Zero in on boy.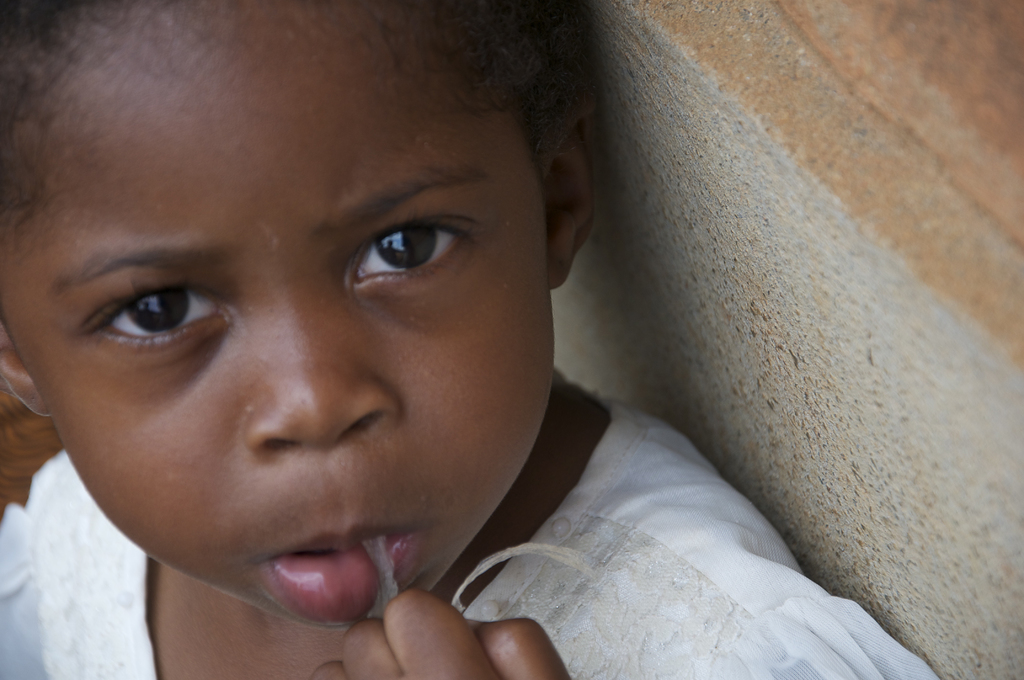
Zeroed in: <bbox>0, 19, 851, 679</bbox>.
